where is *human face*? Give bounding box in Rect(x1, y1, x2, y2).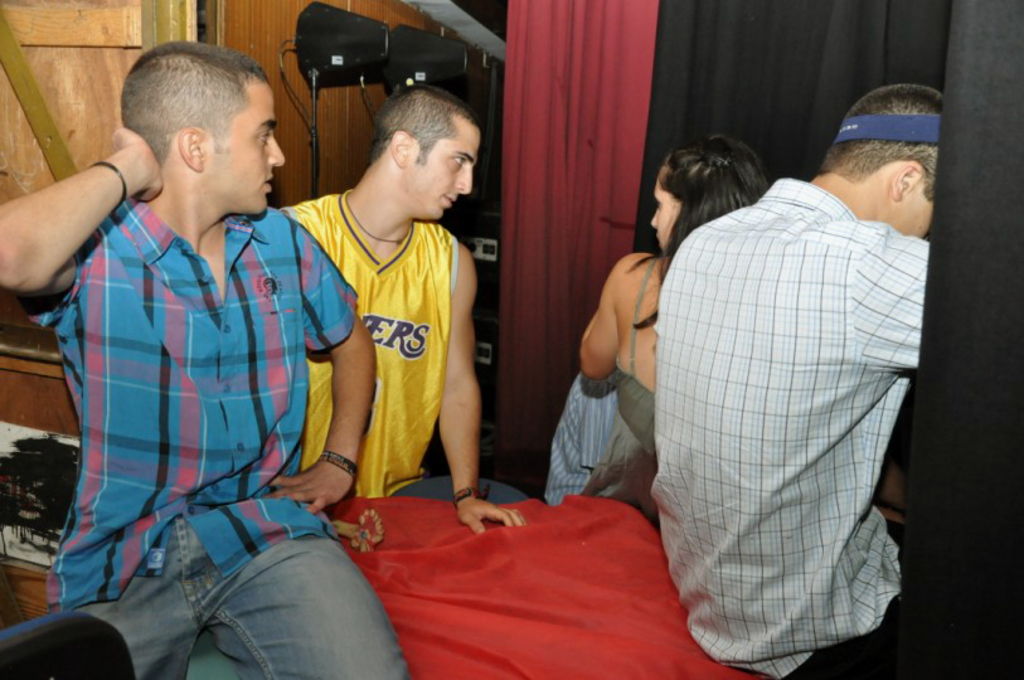
Rect(205, 86, 287, 214).
